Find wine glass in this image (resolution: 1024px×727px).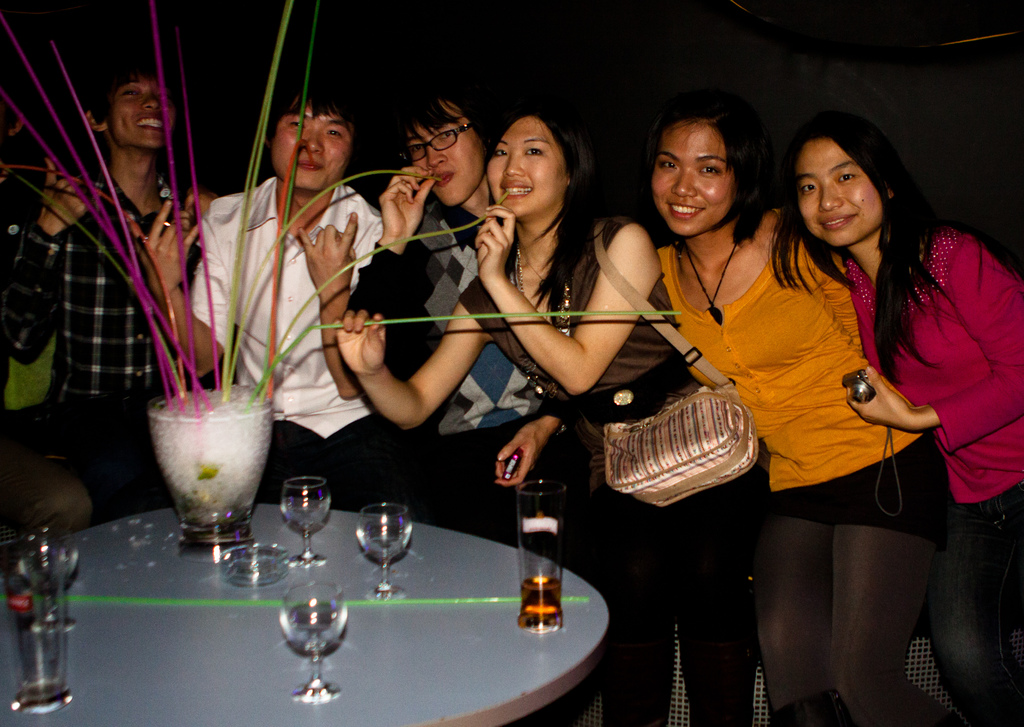
BBox(520, 482, 568, 633).
